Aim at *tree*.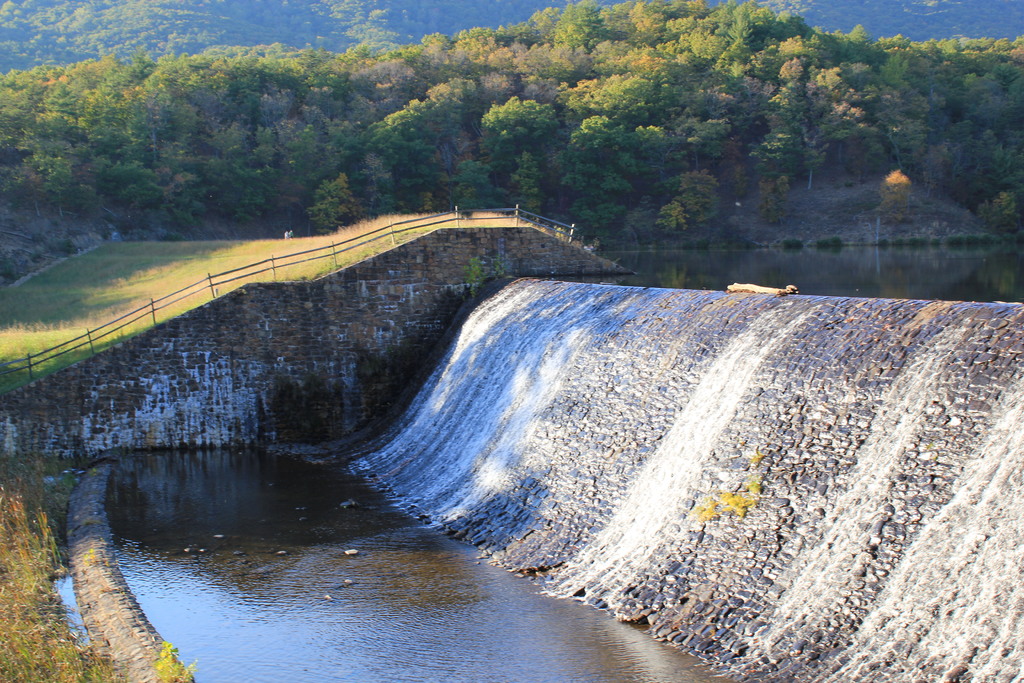
Aimed at region(762, 176, 790, 221).
